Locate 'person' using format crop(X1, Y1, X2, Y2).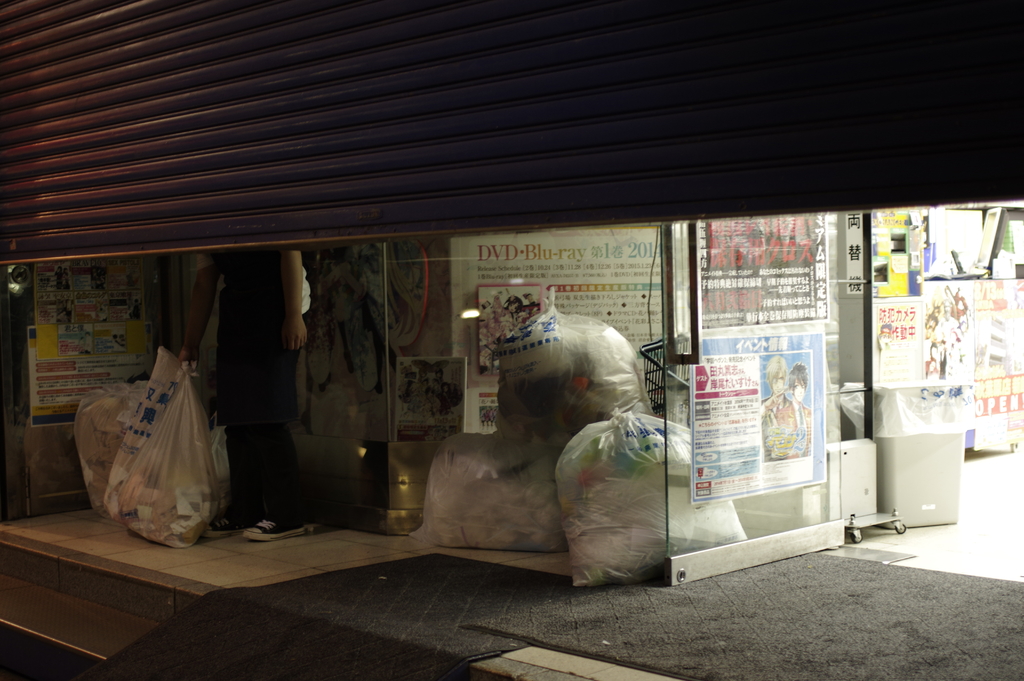
crop(769, 363, 811, 457).
